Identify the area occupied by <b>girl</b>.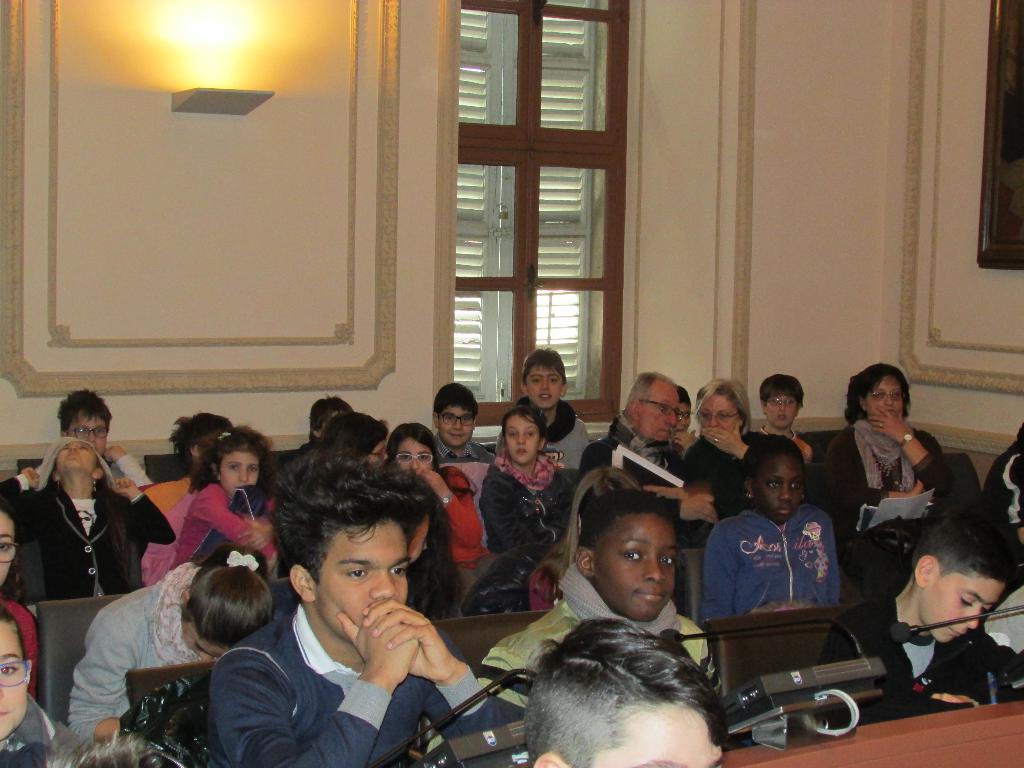
Area: (x1=481, y1=397, x2=581, y2=566).
